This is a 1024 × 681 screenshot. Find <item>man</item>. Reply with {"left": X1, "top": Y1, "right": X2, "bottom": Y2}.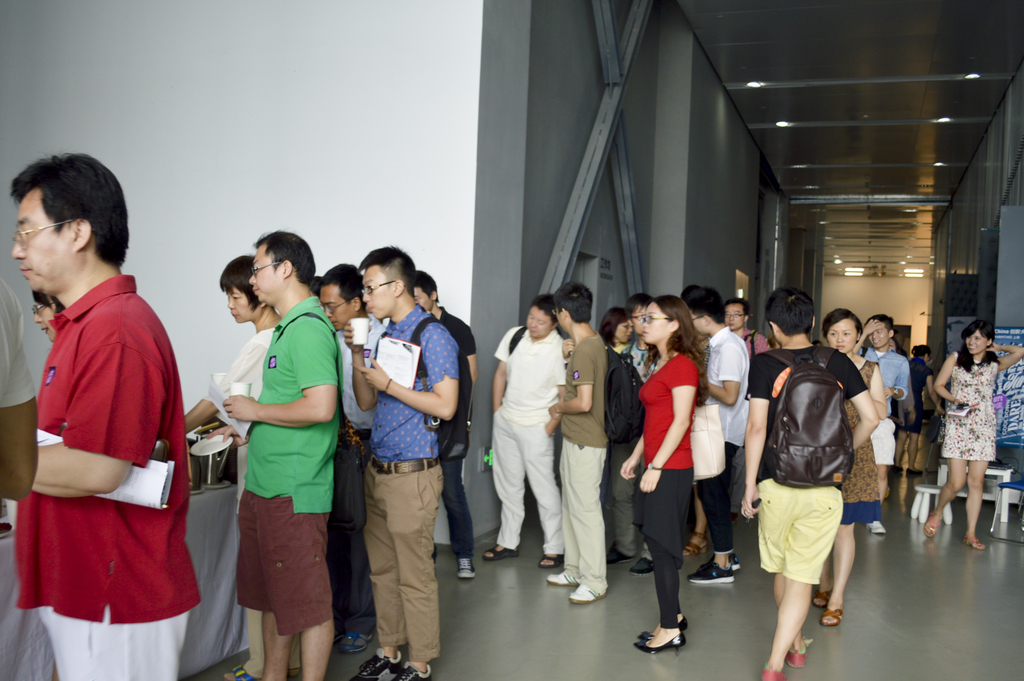
{"left": 8, "top": 145, "right": 199, "bottom": 666}.
